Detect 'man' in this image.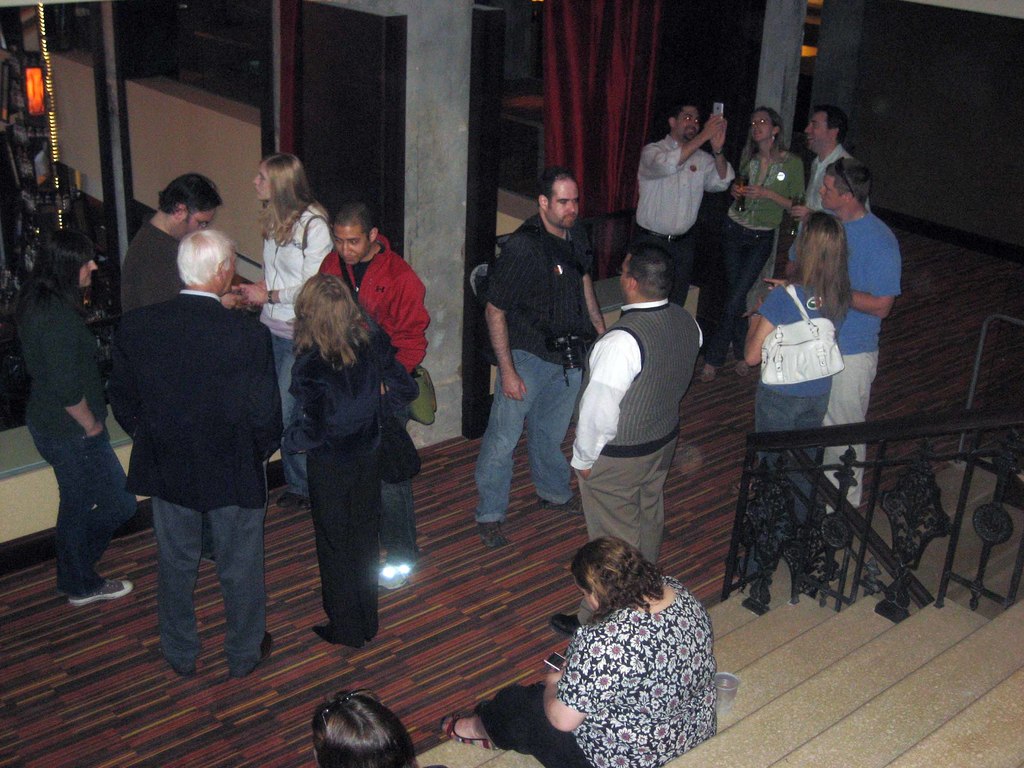
Detection: rect(306, 202, 436, 580).
